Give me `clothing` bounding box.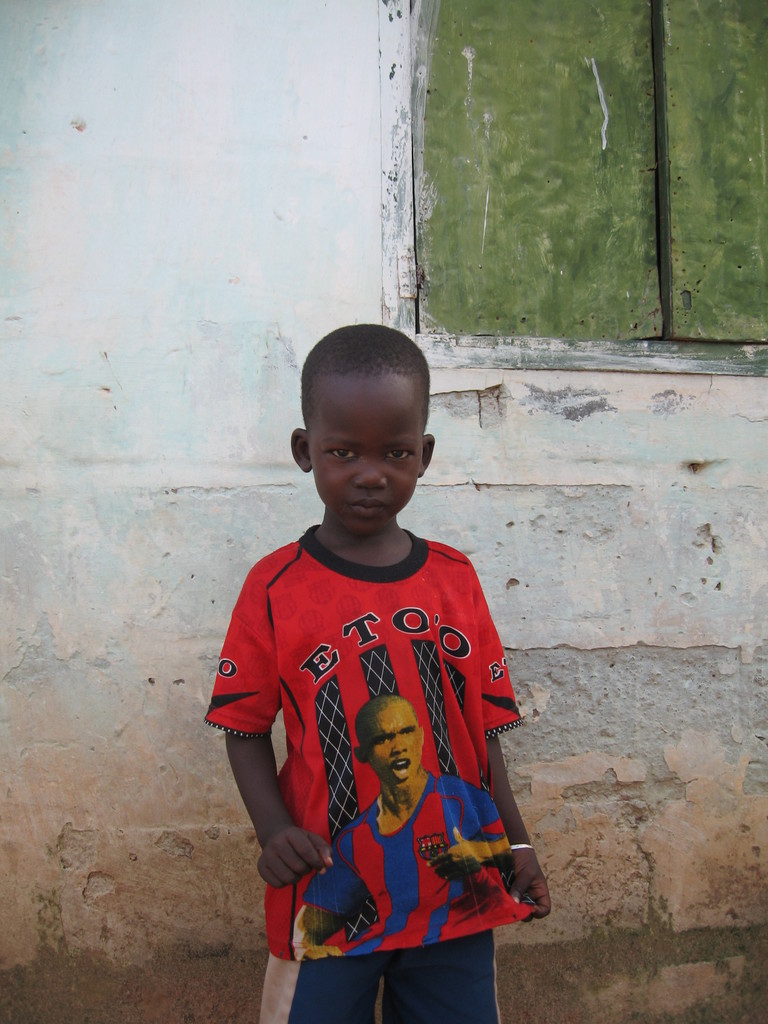
223:515:531:959.
